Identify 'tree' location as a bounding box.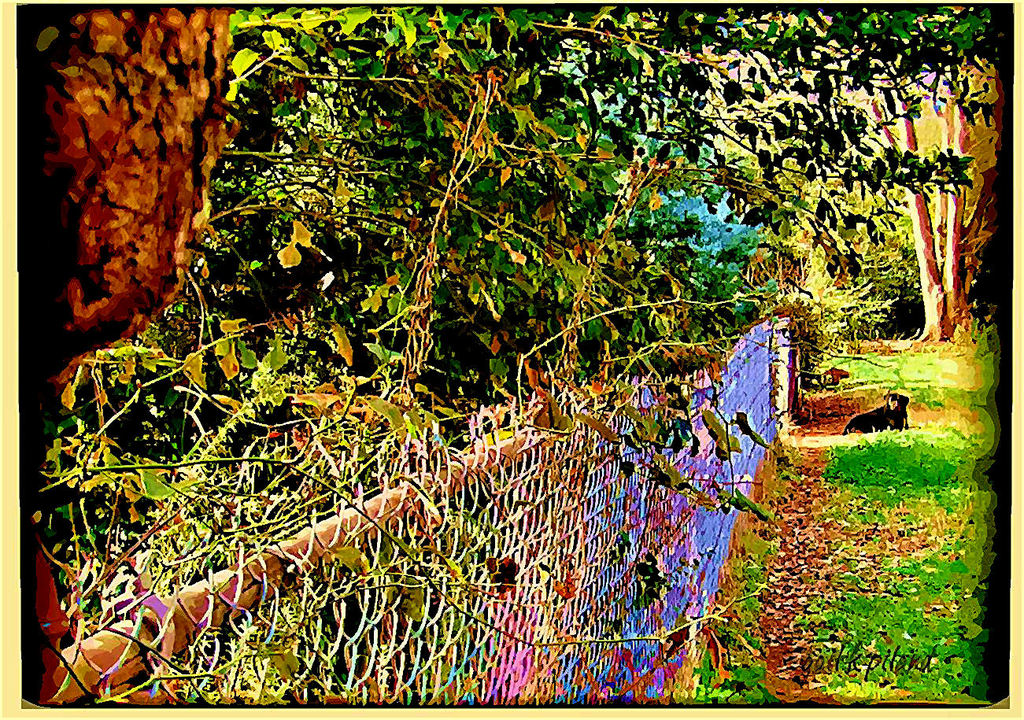
box=[837, 49, 1000, 347].
